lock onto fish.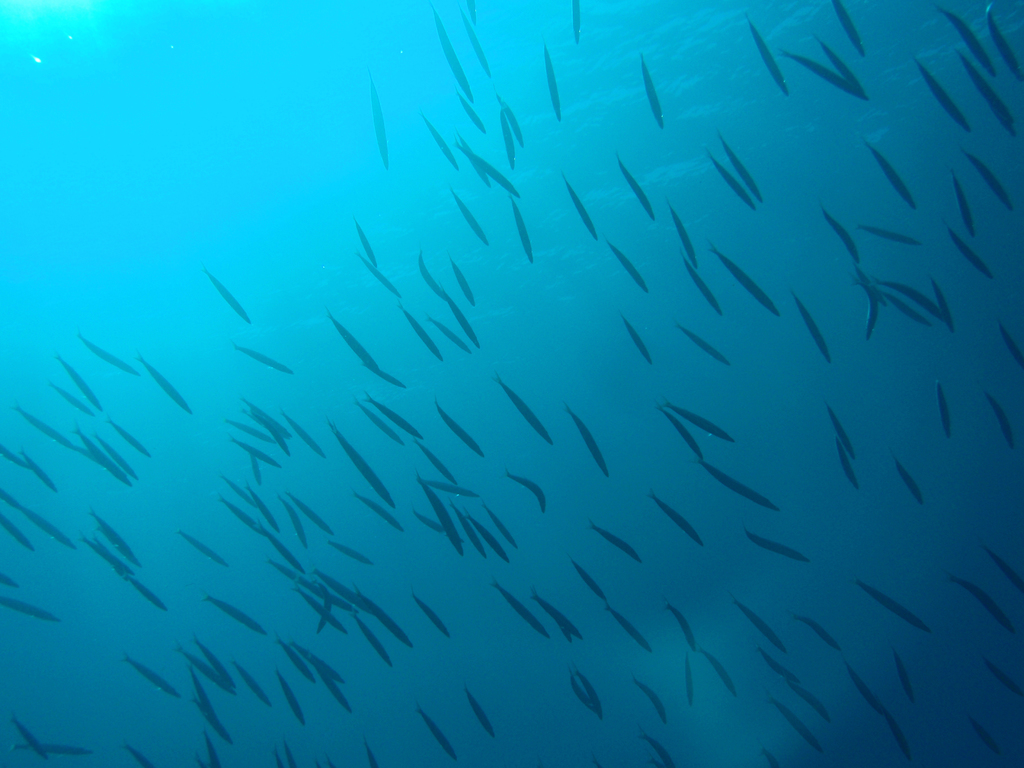
Locked: bbox(842, 660, 883, 712).
